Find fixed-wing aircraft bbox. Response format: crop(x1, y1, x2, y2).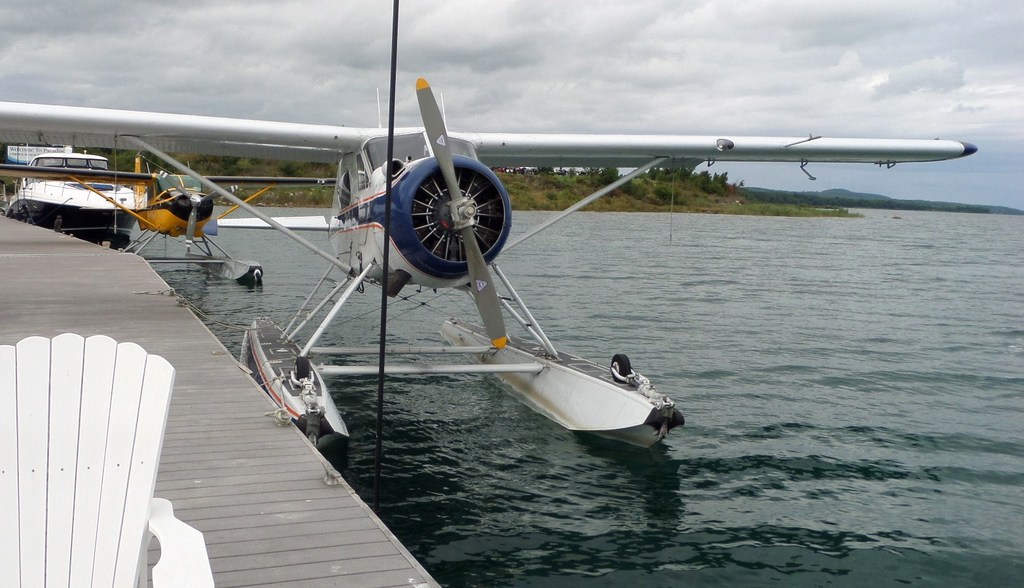
crop(0, 77, 981, 449).
